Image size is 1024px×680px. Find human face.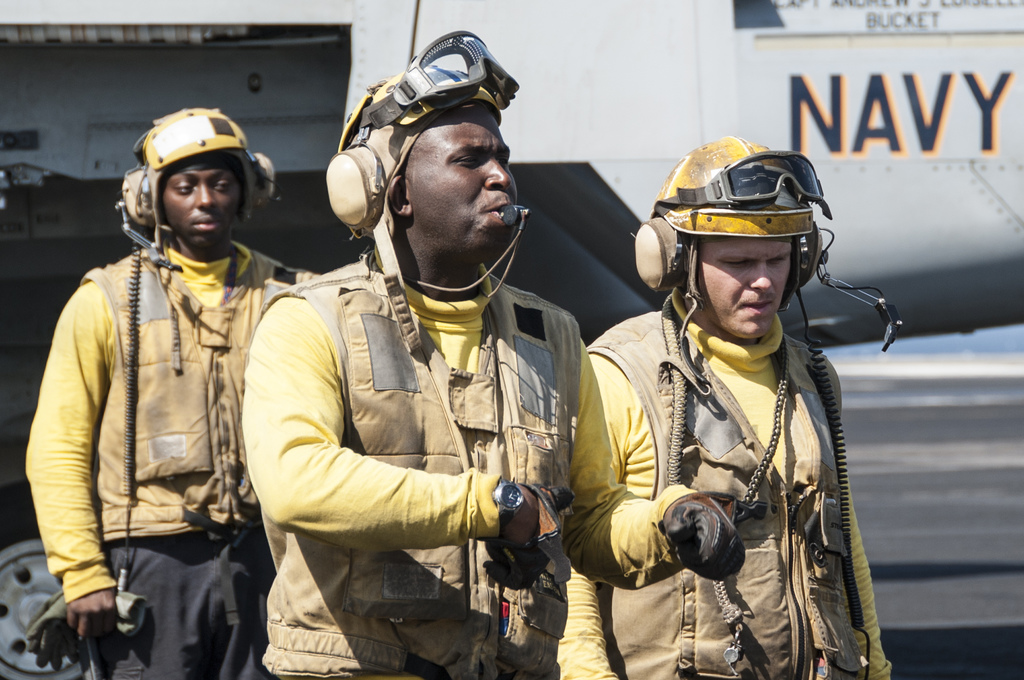
[x1=696, y1=236, x2=796, y2=339].
